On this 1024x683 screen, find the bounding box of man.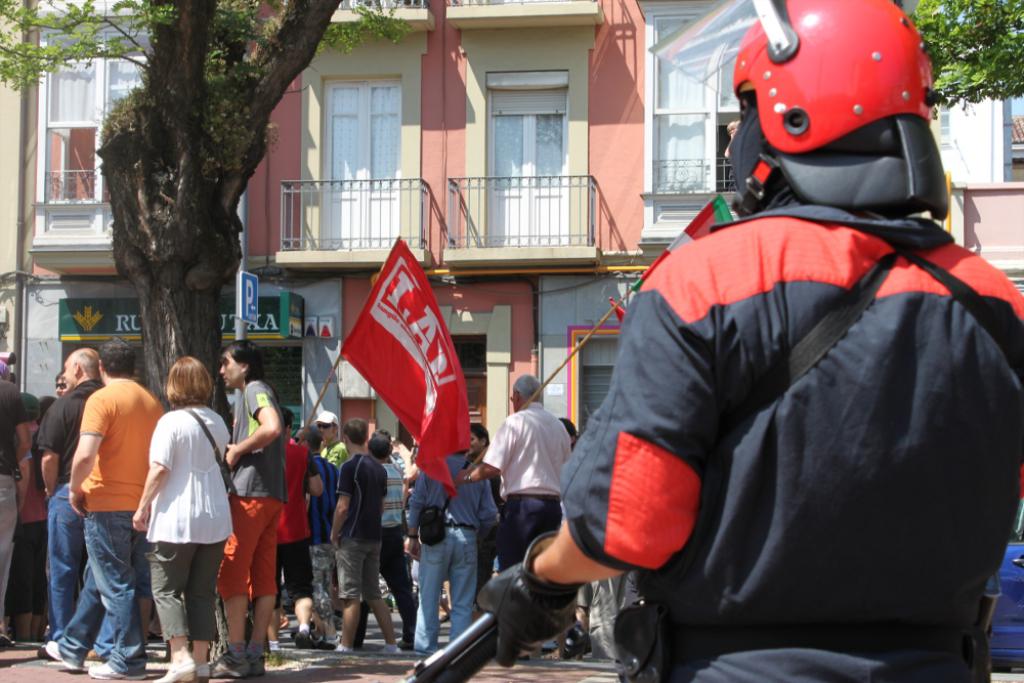
Bounding box: <bbox>355, 441, 415, 635</bbox>.
